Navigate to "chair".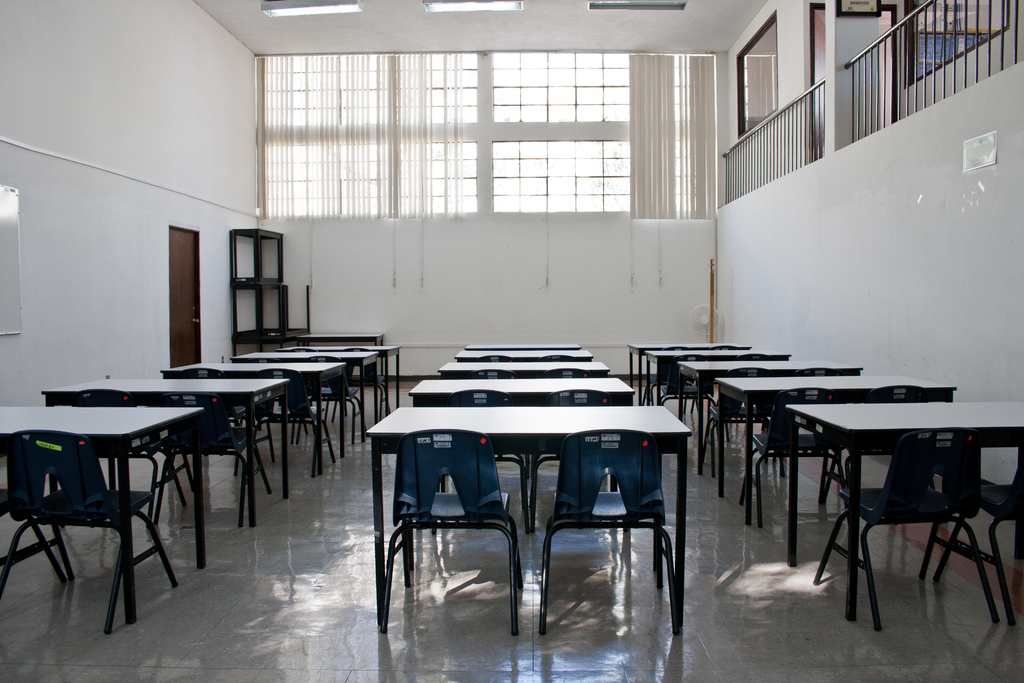
Navigation target: [537, 427, 678, 637].
